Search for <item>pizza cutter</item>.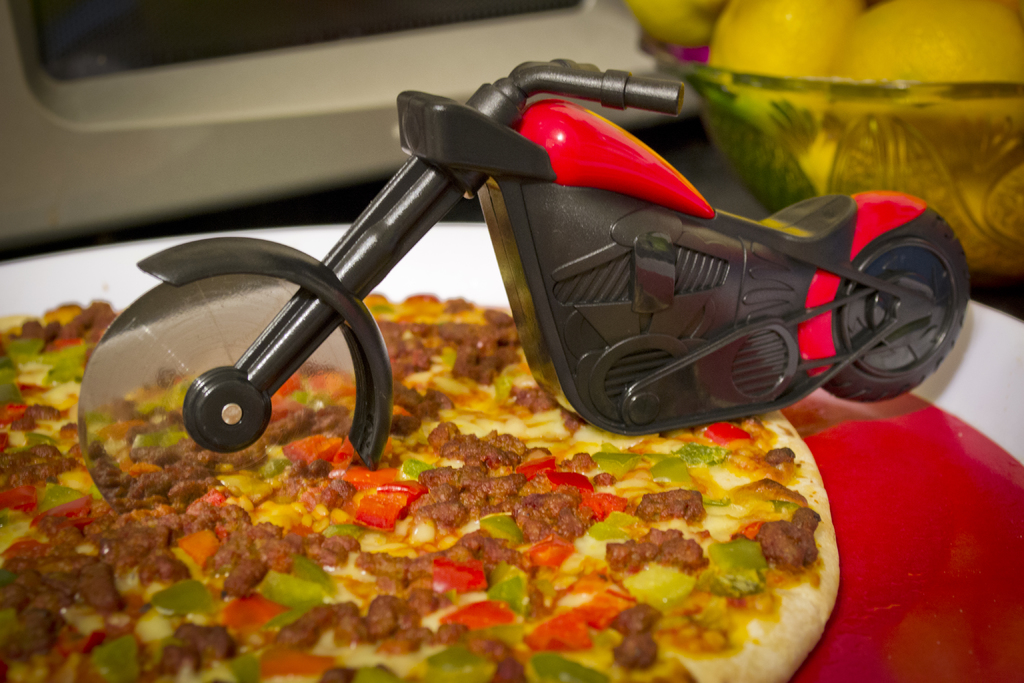
Found at rect(69, 53, 970, 523).
